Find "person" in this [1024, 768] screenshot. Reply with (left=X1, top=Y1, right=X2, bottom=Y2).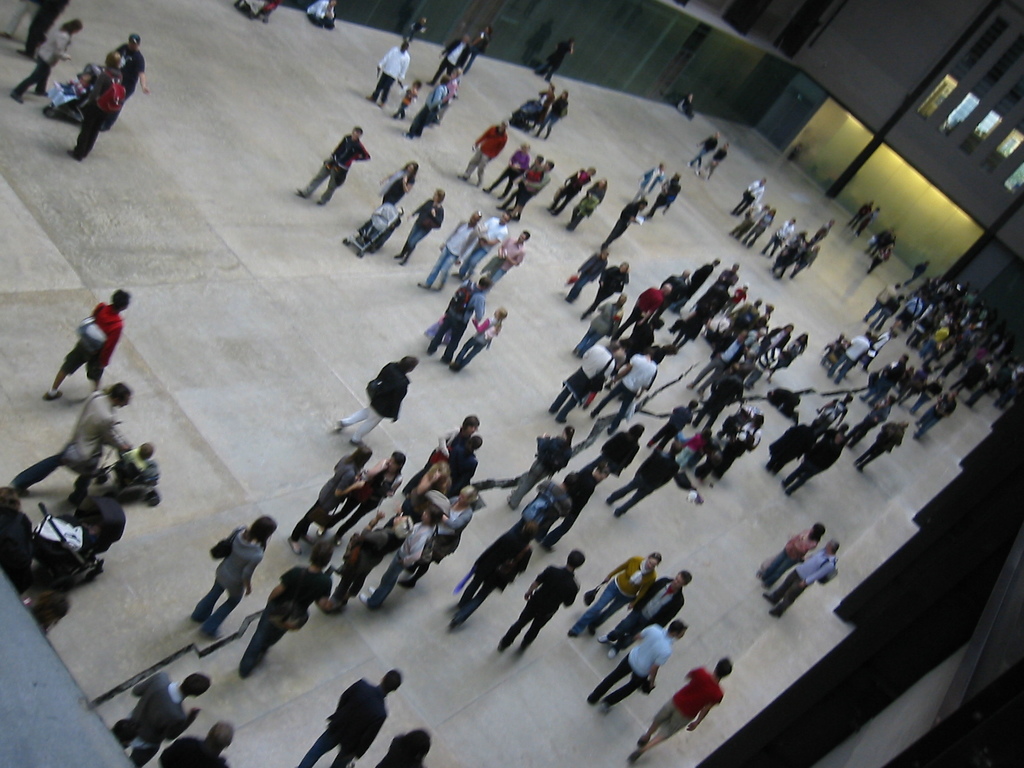
(left=604, top=436, right=680, bottom=520).
